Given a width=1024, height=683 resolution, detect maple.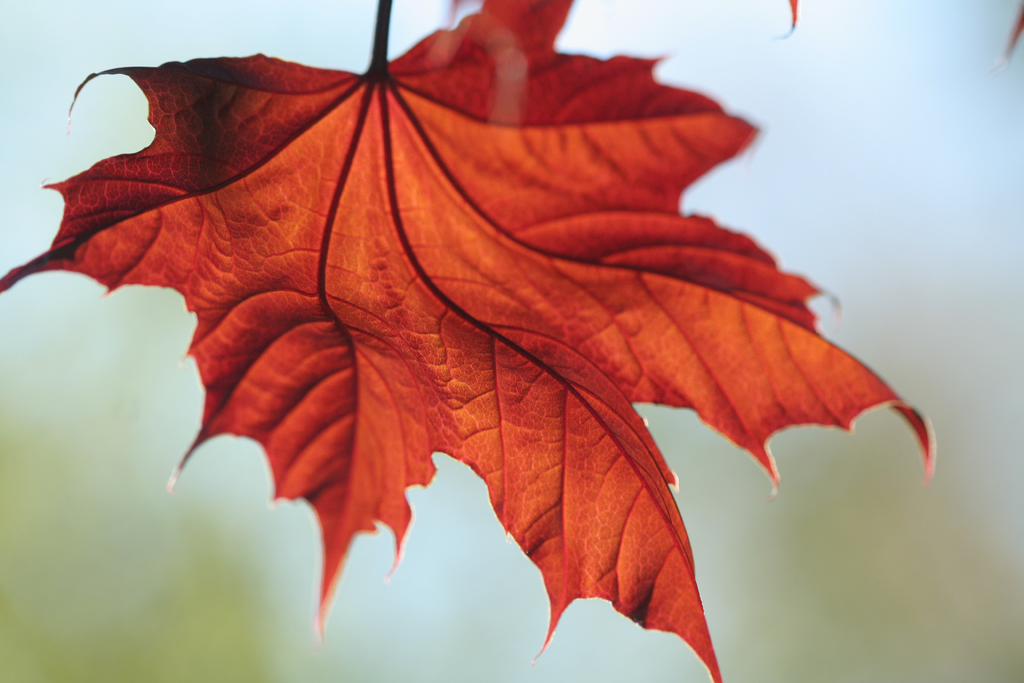
(left=0, top=0, right=934, bottom=682).
